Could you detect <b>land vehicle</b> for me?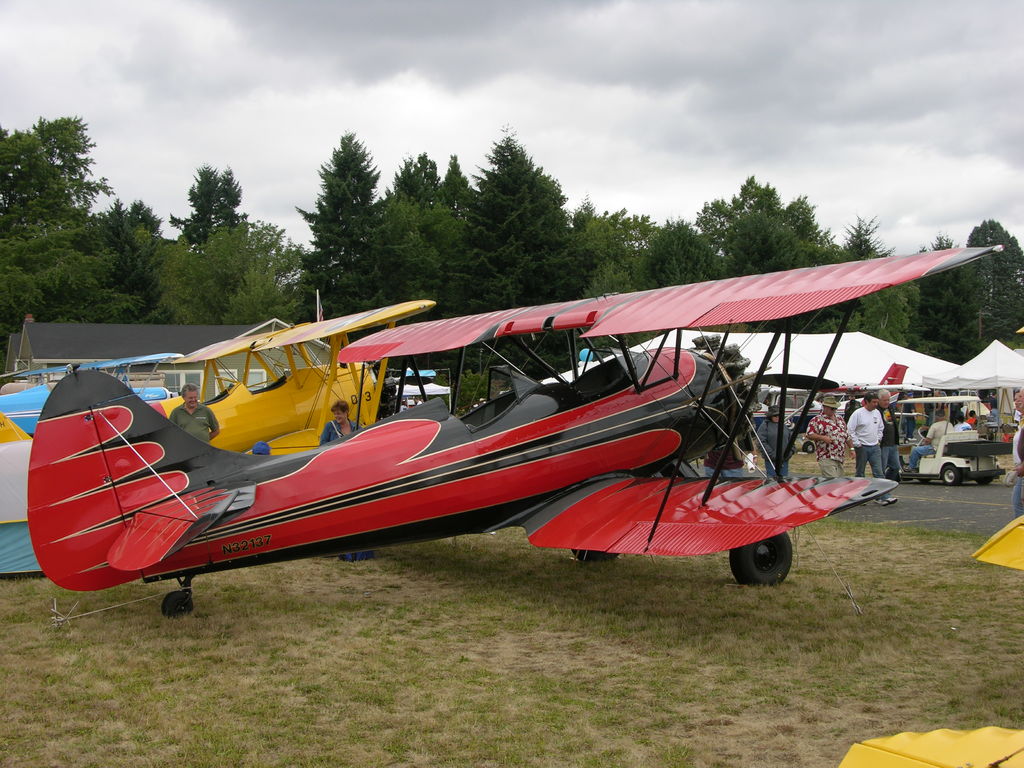
Detection result: pyautogui.locateOnScreen(892, 393, 1018, 486).
